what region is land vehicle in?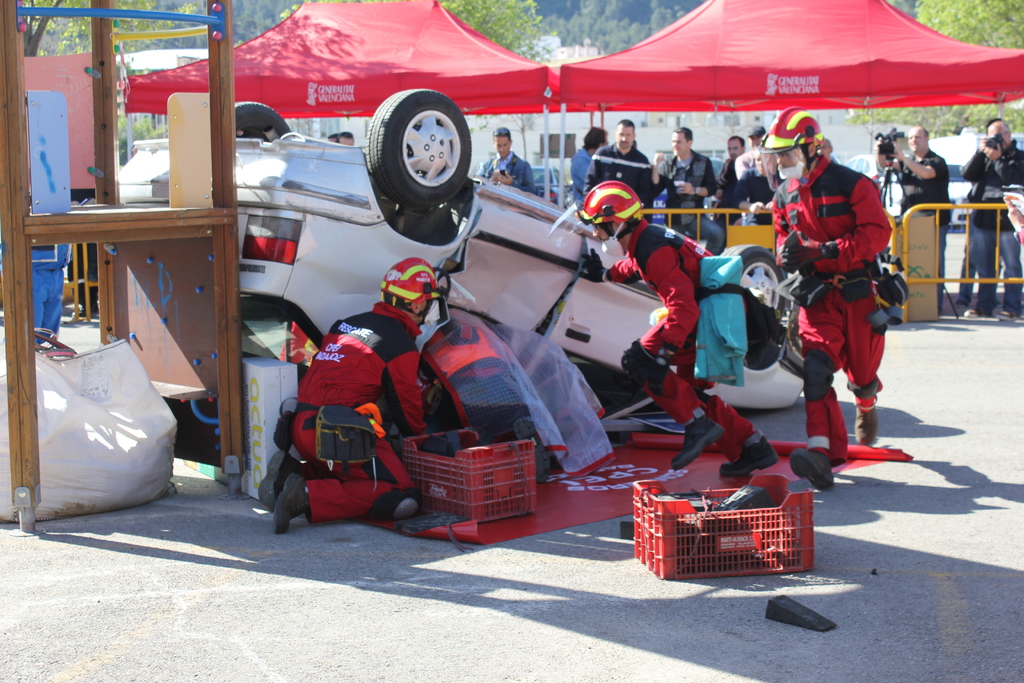
box=[106, 79, 808, 478].
